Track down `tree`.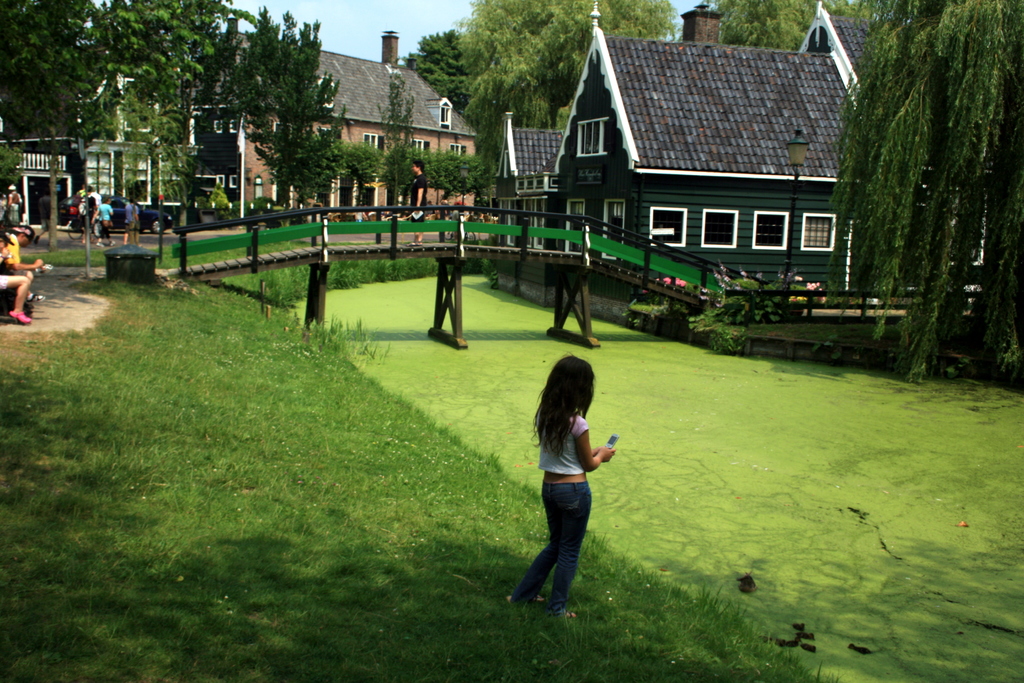
Tracked to bbox(207, 0, 323, 222).
